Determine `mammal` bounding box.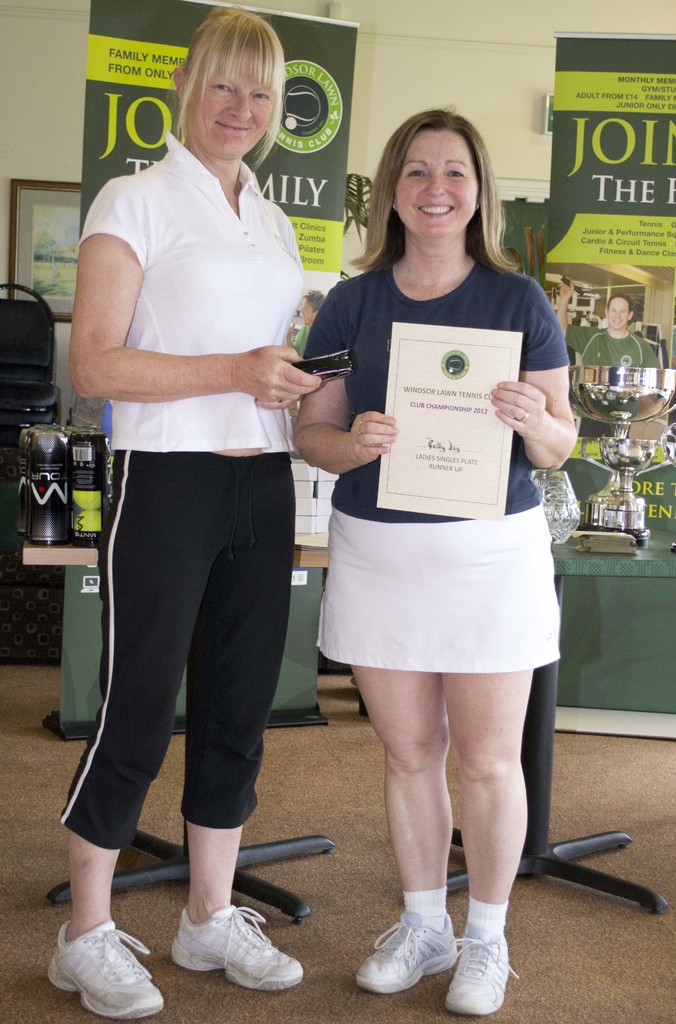
Determined: [583,291,666,368].
